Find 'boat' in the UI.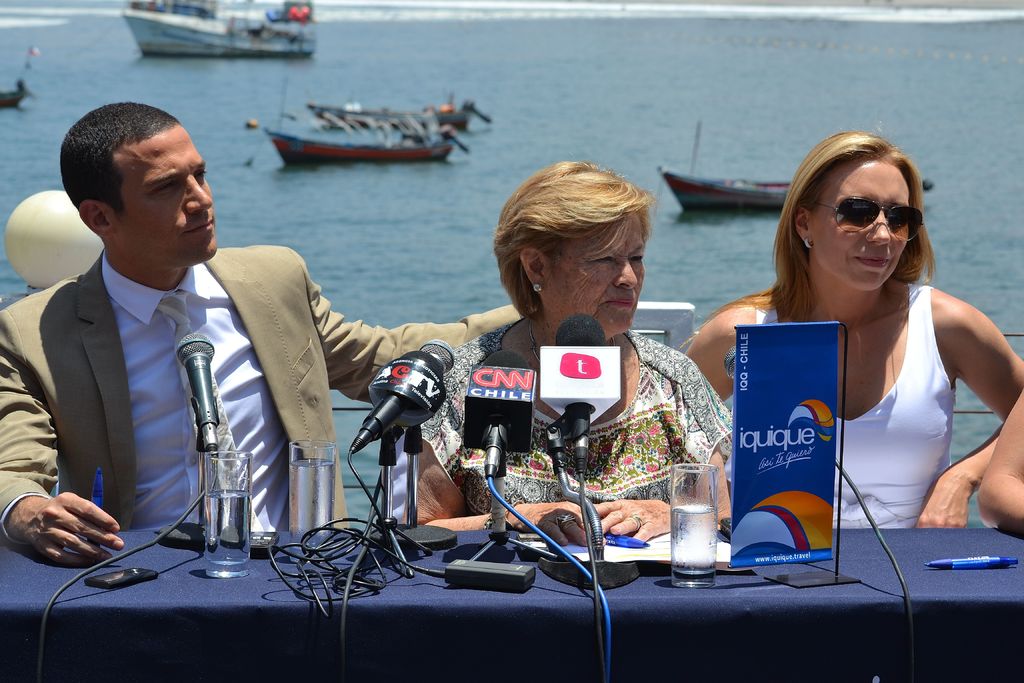
UI element at 304 100 476 133.
